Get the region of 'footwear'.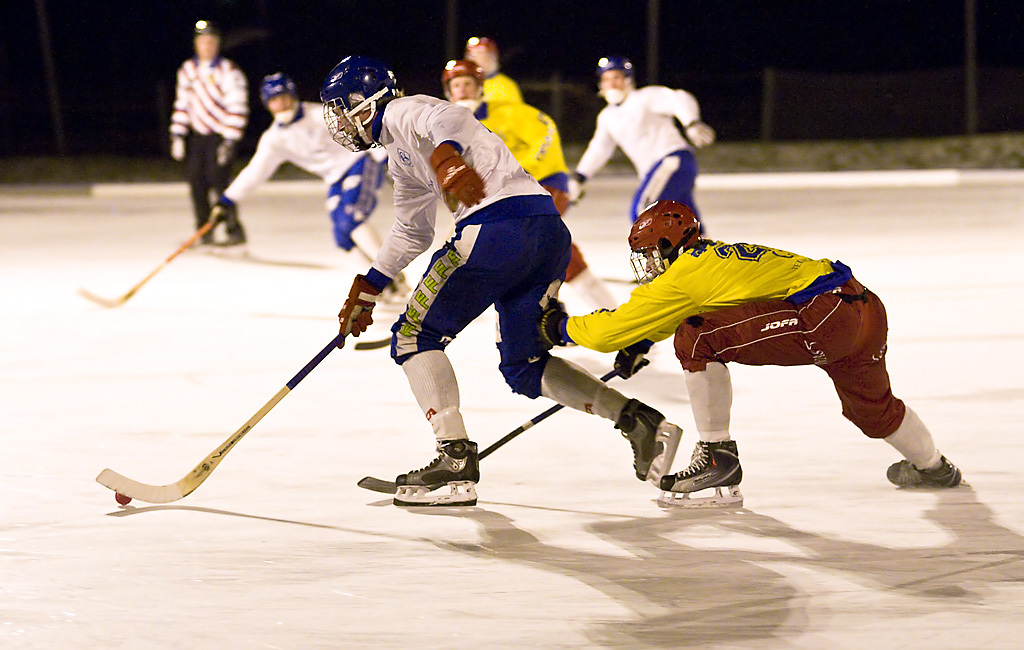
<box>650,438,747,496</box>.
